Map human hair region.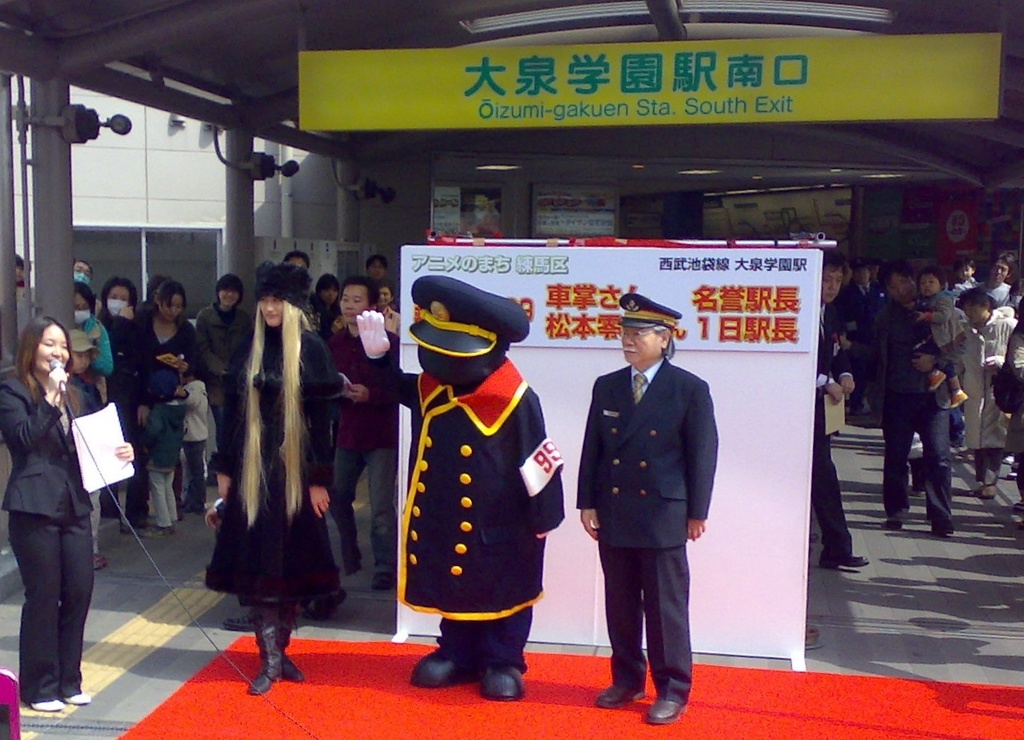
Mapped to <box>213,273,243,307</box>.
